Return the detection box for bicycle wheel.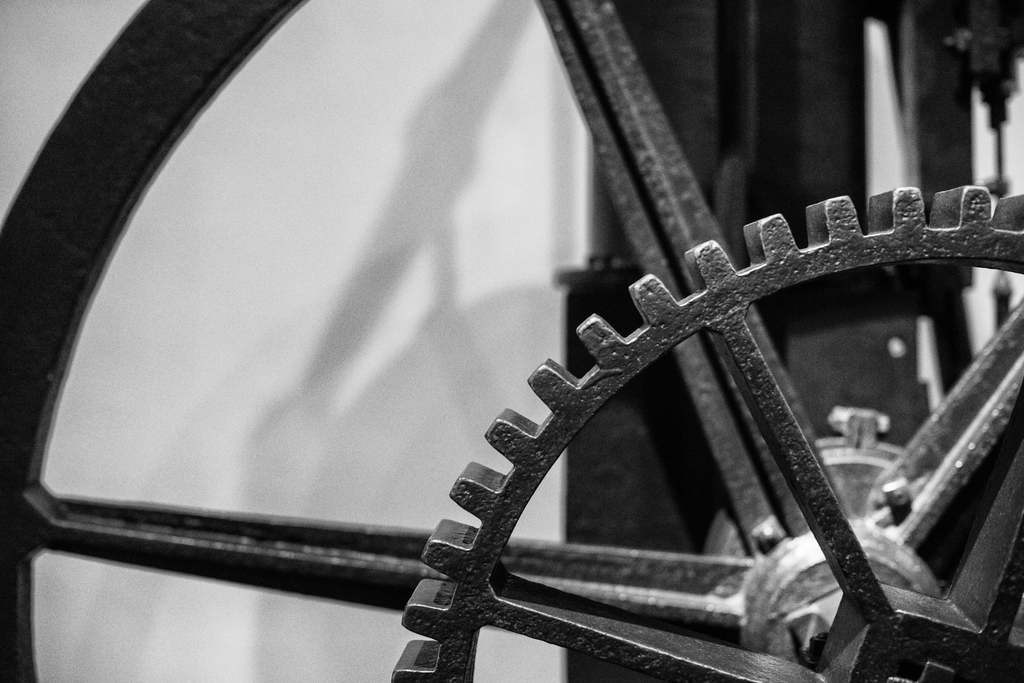
{"left": 88, "top": 0, "right": 934, "bottom": 682}.
